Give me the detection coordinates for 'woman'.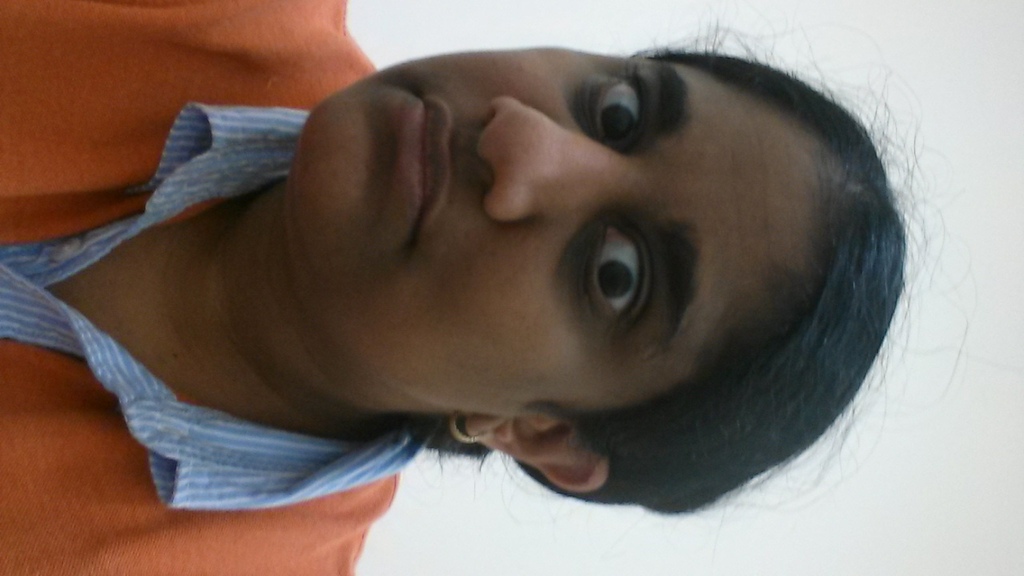
[0, 0, 1021, 575].
